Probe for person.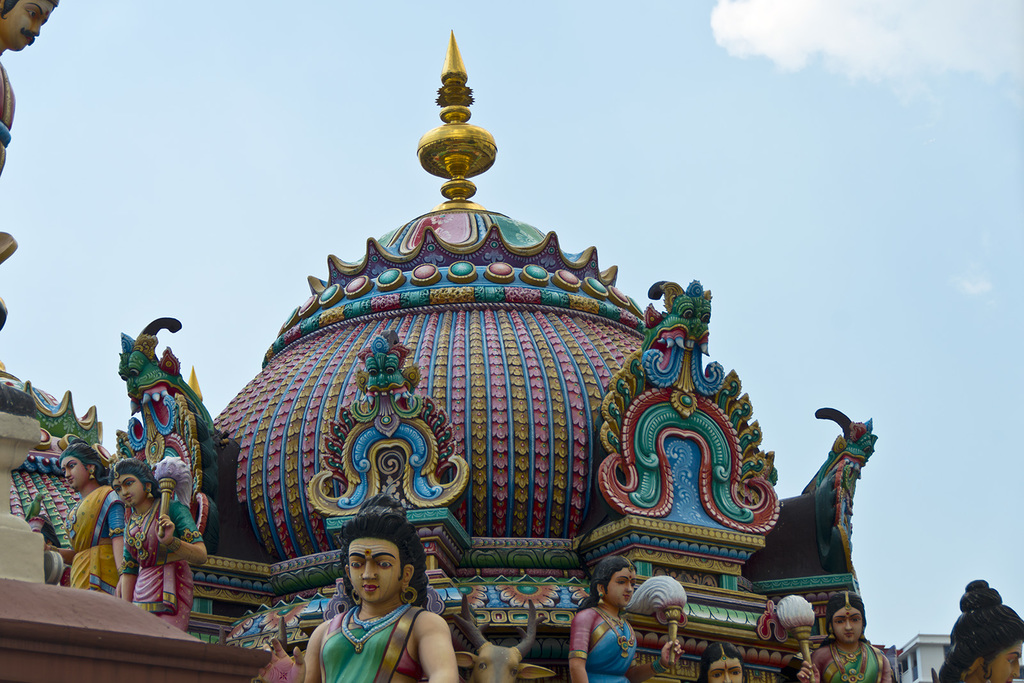
Probe result: (296, 524, 444, 682).
